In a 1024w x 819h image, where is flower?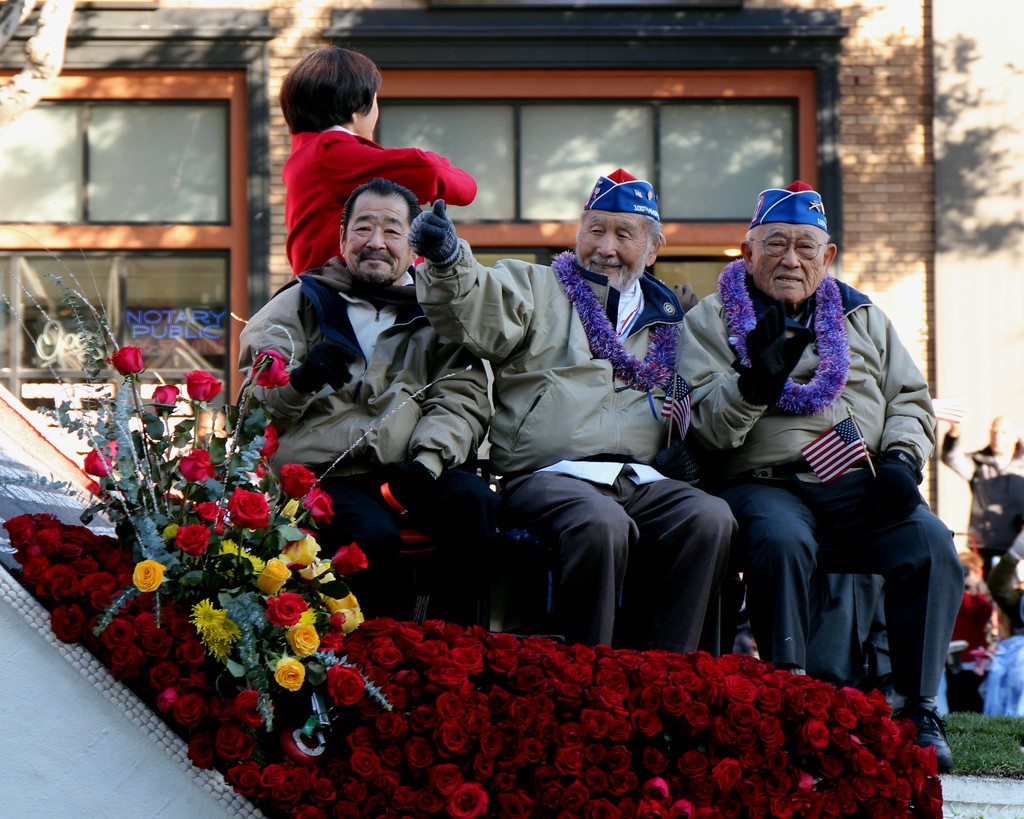
Rect(127, 560, 169, 592).
